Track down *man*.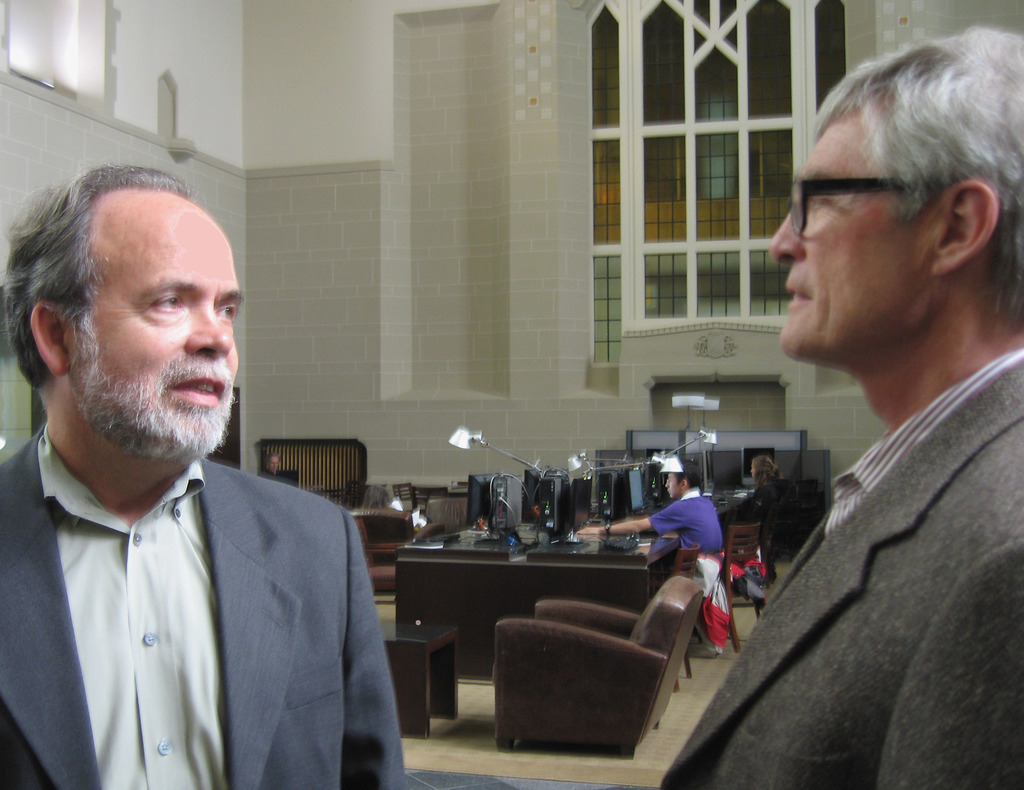
Tracked to [left=259, top=450, right=280, bottom=478].
